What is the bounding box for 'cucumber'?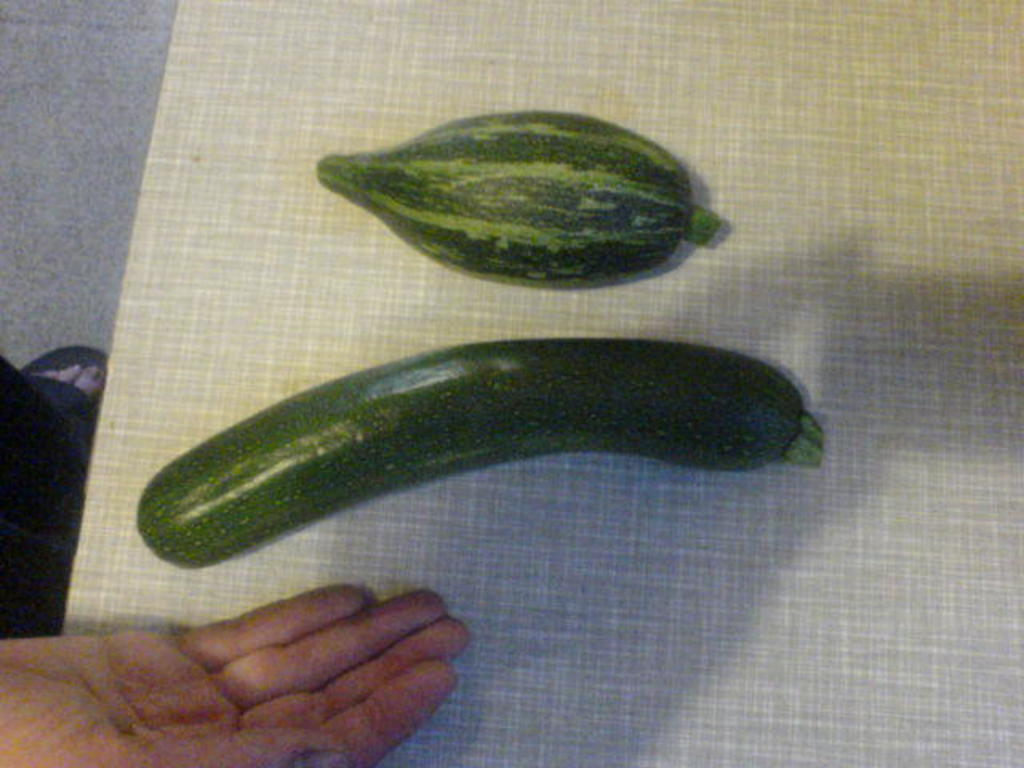
[320, 110, 723, 285].
